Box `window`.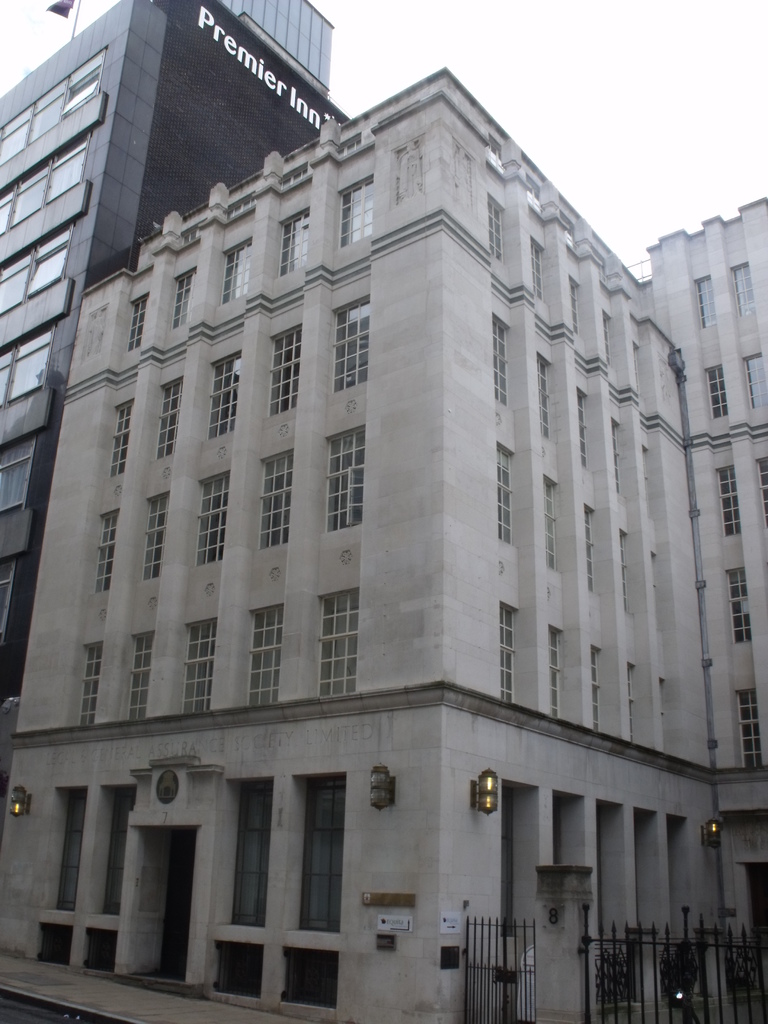
{"x1": 237, "y1": 783, "x2": 272, "y2": 923}.
